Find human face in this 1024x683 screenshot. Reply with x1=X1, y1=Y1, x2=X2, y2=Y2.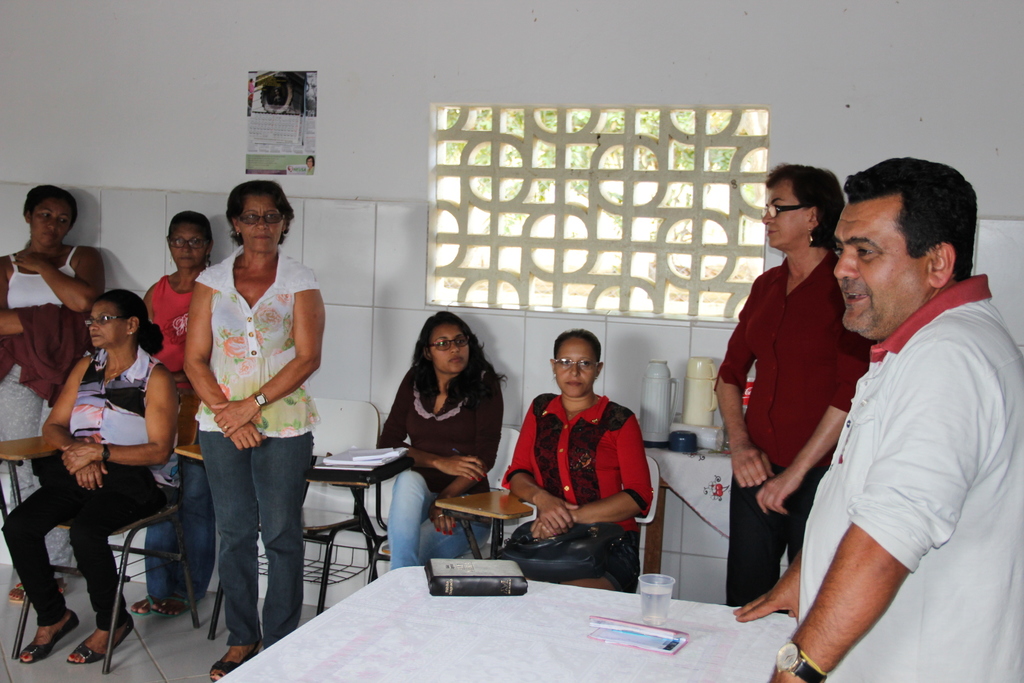
x1=555, y1=336, x2=600, y2=399.
